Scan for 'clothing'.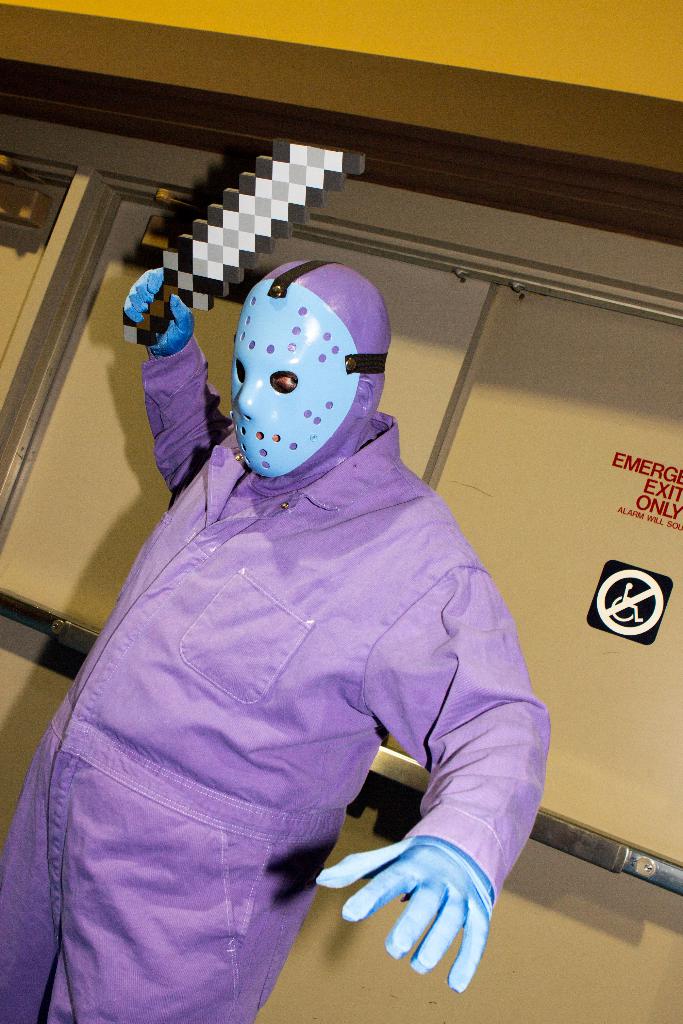
Scan result: (x1=0, y1=255, x2=553, y2=1023).
